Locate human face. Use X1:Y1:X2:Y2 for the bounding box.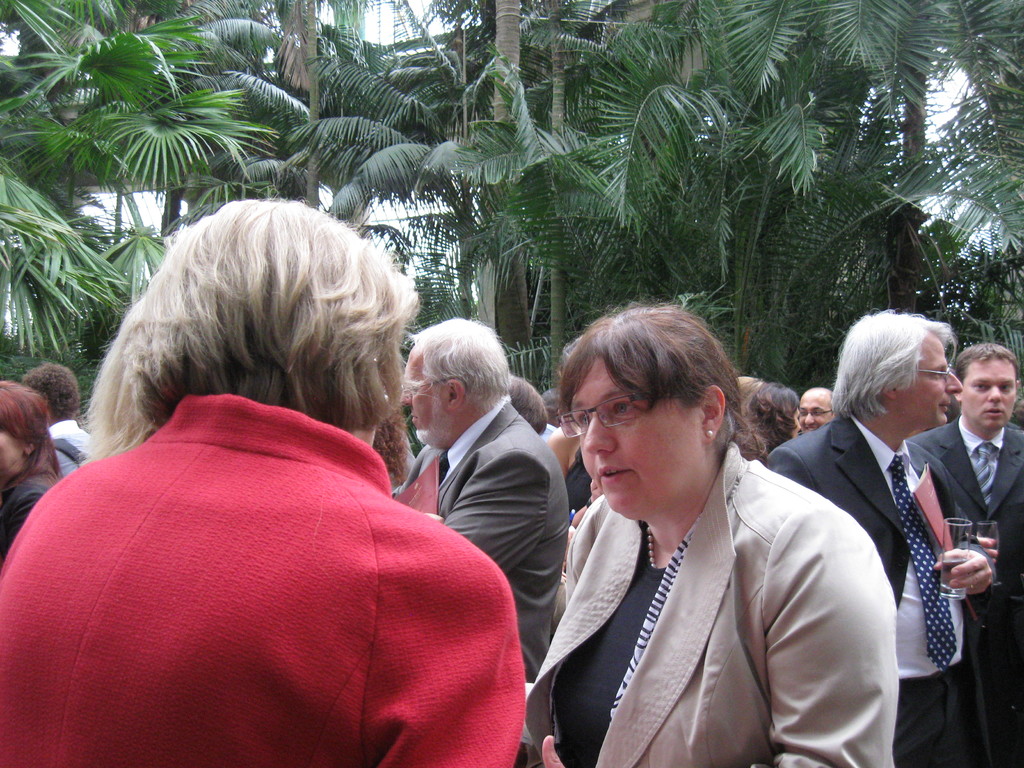
566:358:699:512.
